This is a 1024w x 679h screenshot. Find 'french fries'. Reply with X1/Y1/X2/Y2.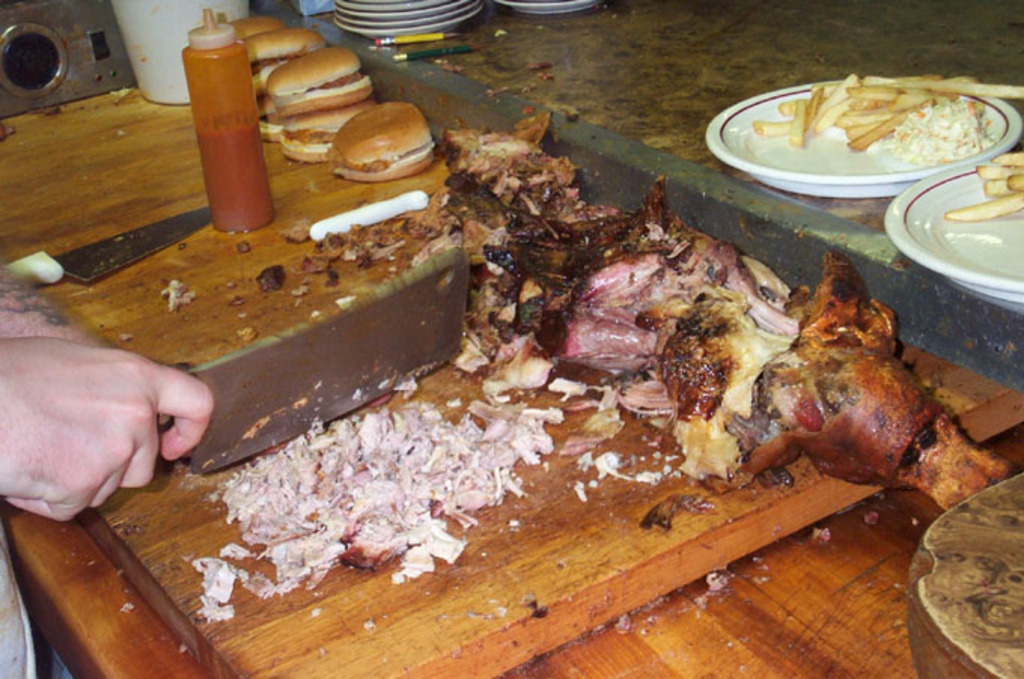
750/77/1006/176.
